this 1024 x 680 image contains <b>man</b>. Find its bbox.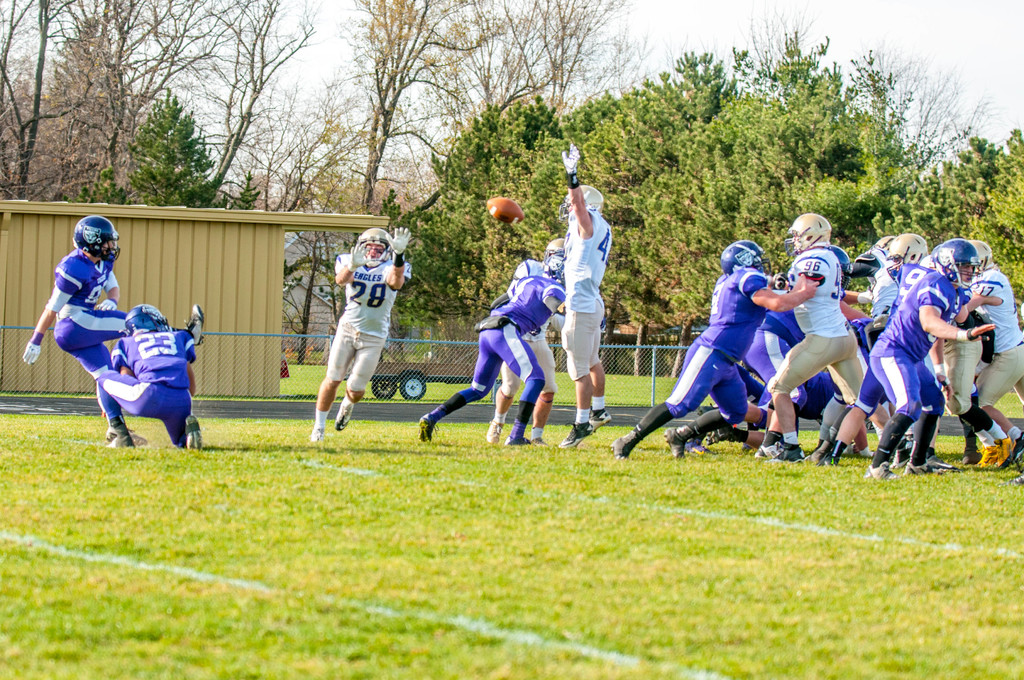
box=[412, 258, 550, 443].
